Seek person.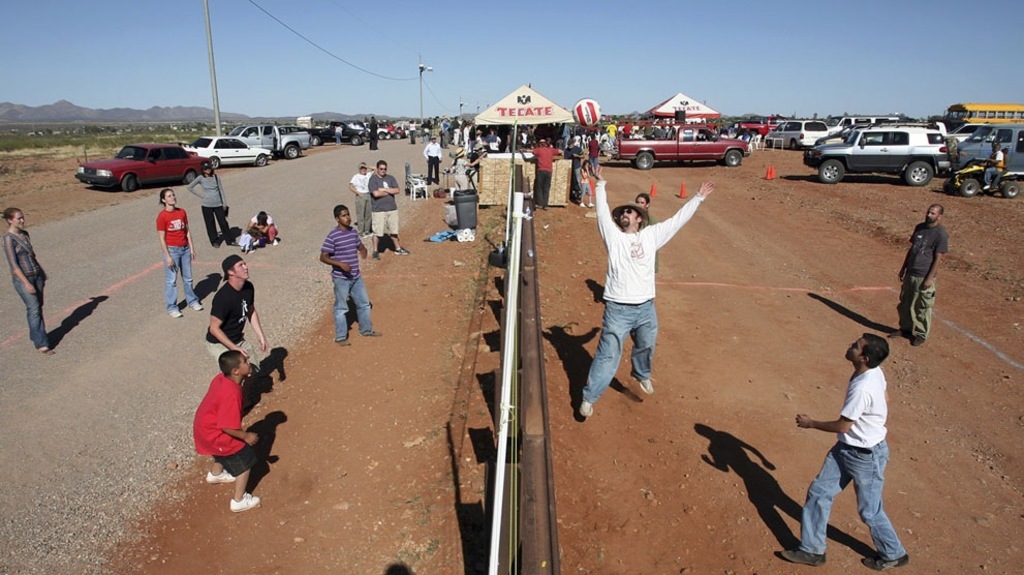
774 328 911 573.
